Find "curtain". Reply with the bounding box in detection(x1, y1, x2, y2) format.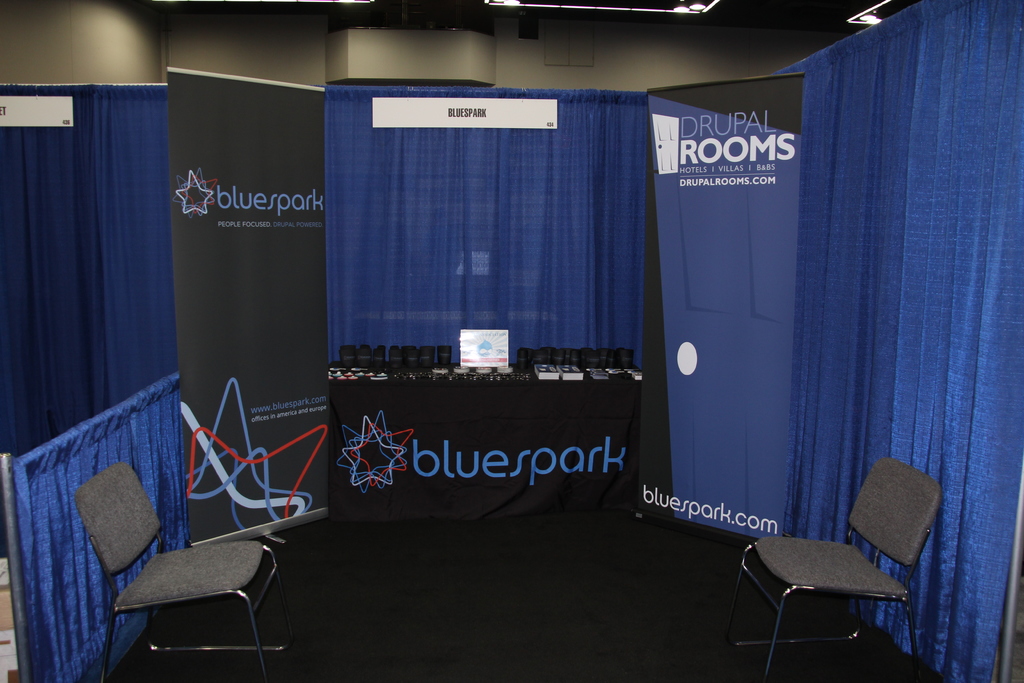
detection(0, 60, 198, 536).
